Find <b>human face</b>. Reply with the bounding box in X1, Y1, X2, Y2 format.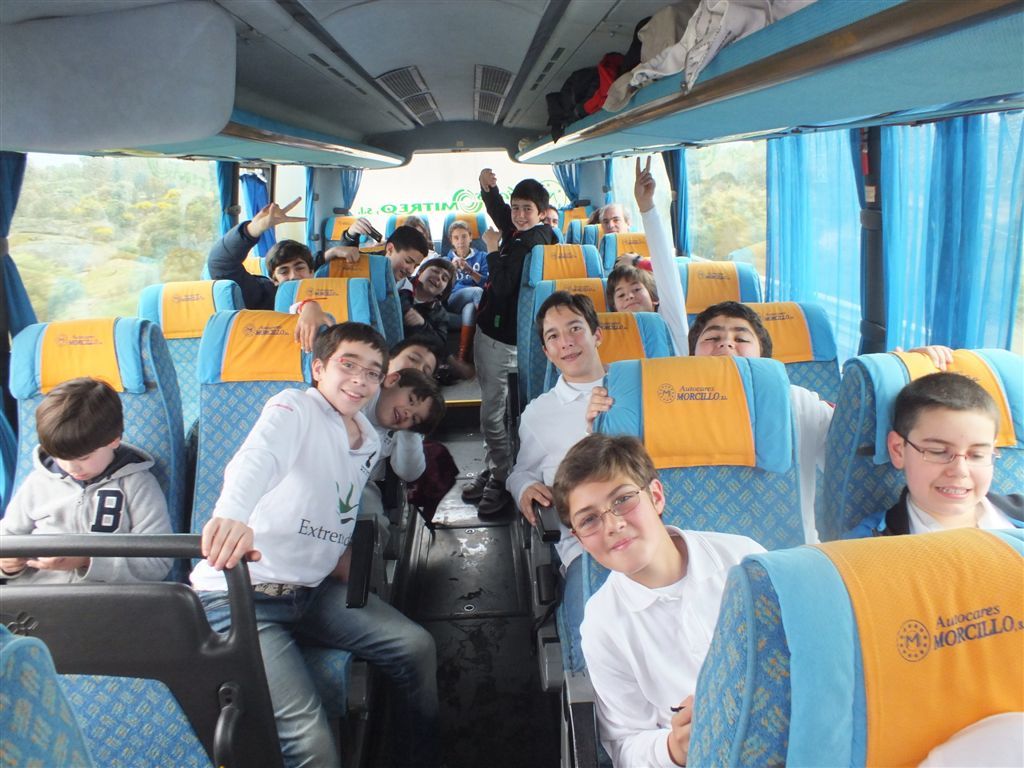
272, 259, 307, 288.
